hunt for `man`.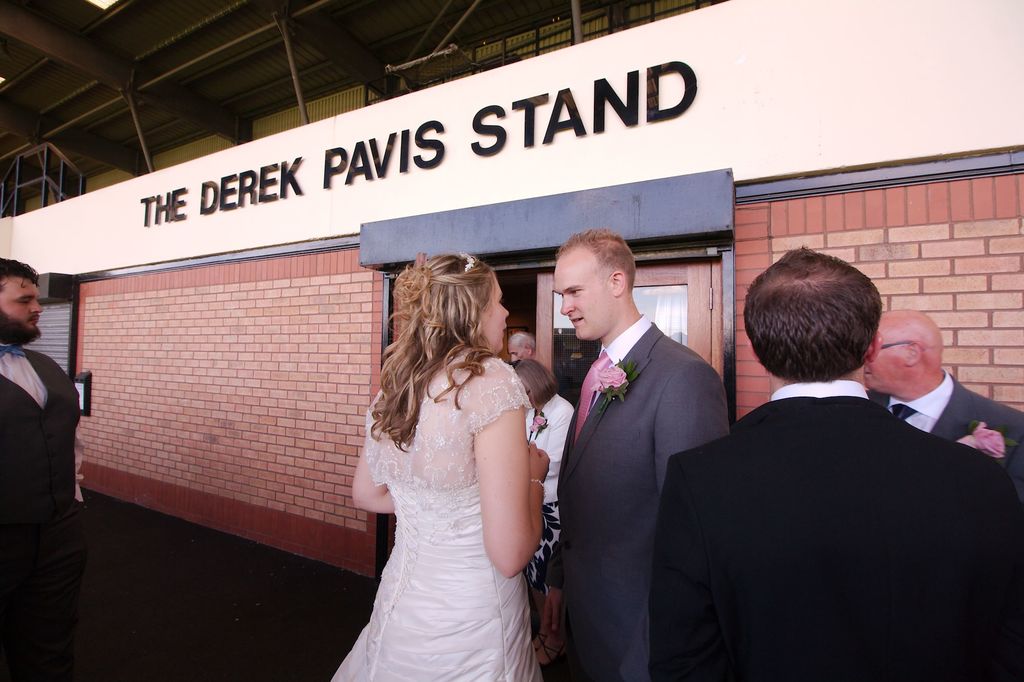
Hunted down at [512, 335, 536, 362].
